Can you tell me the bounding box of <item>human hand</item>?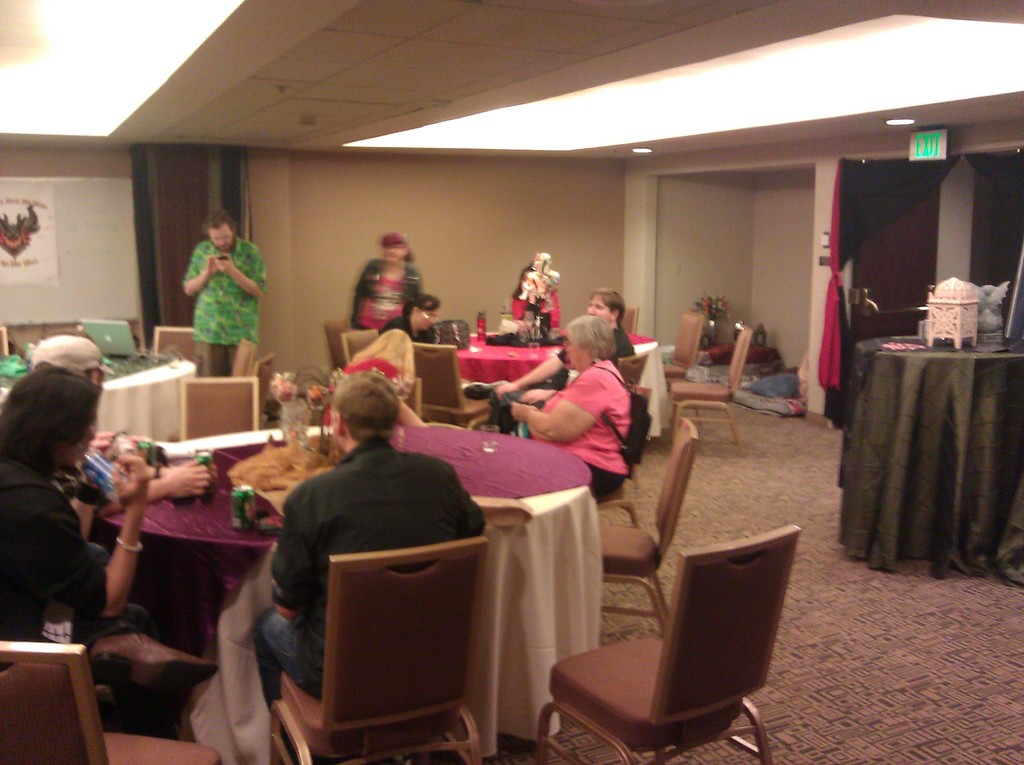
BBox(508, 398, 536, 424).
